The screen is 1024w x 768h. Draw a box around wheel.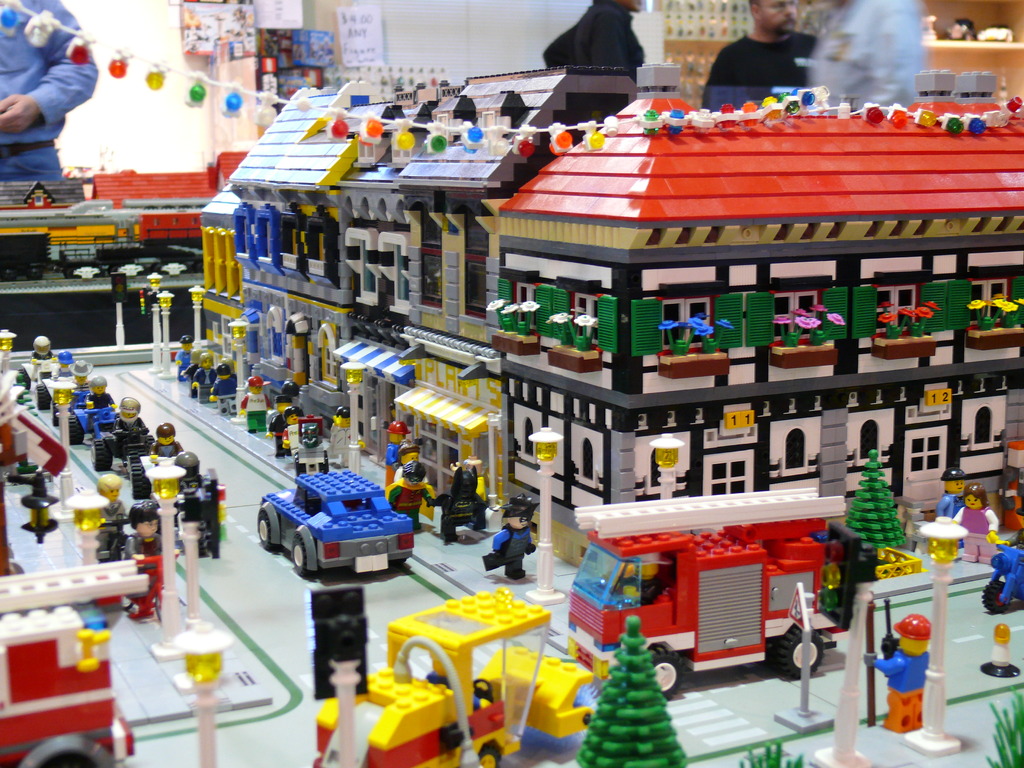
{"x1": 292, "y1": 535, "x2": 308, "y2": 577}.
